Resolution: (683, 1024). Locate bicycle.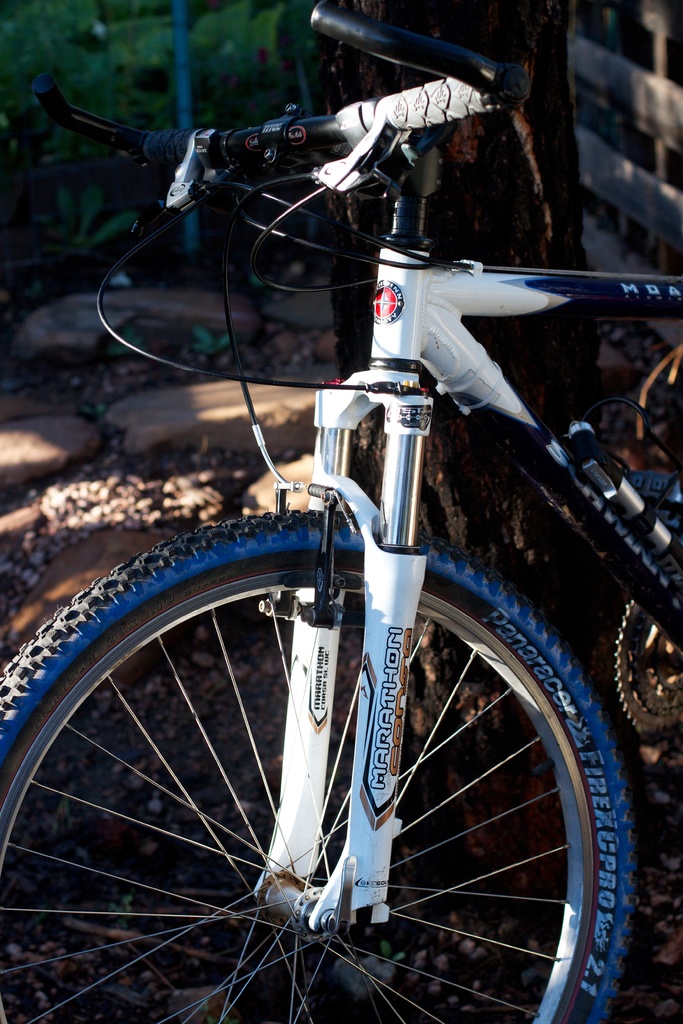
<box>30,0,671,1023</box>.
